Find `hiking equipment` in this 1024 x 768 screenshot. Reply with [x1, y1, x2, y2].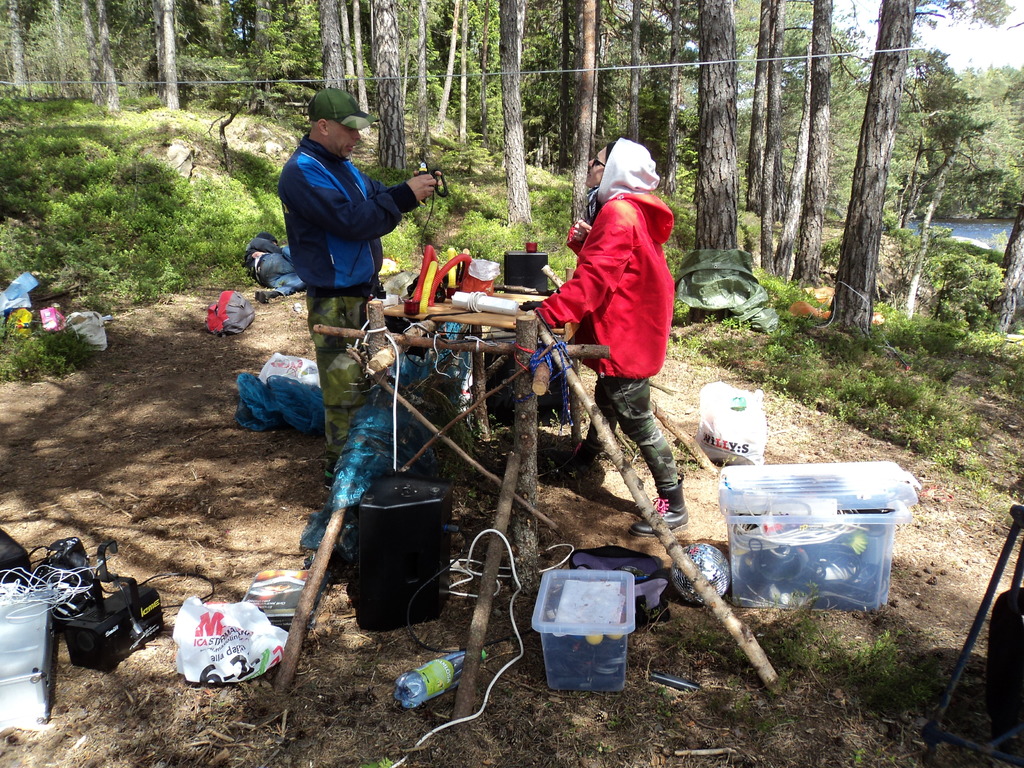
[241, 230, 307, 296].
